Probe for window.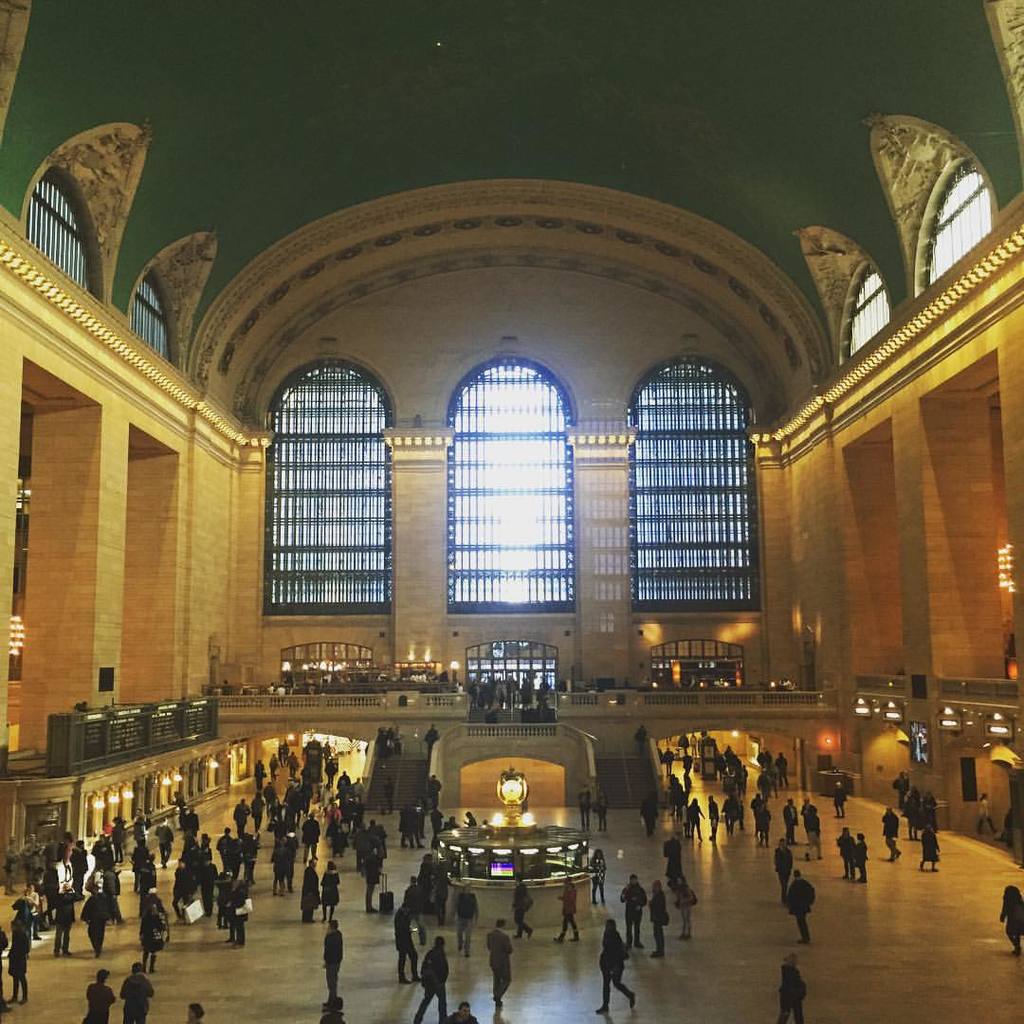
Probe result: (131, 270, 182, 370).
